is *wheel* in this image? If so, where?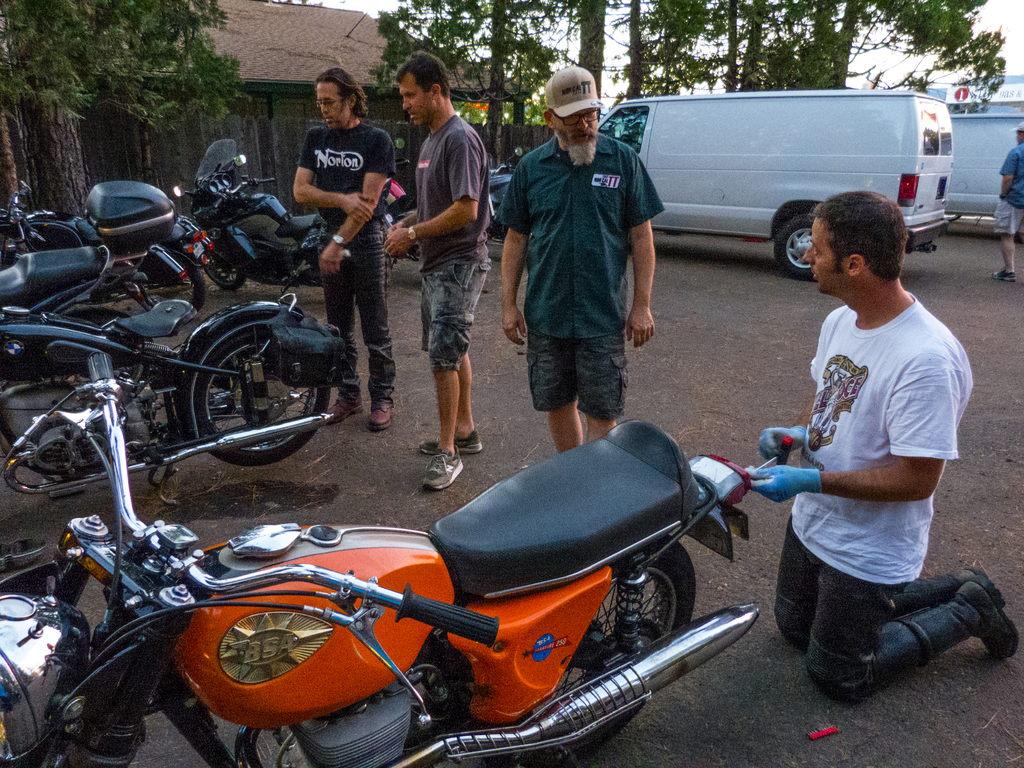
Yes, at locate(171, 313, 320, 473).
